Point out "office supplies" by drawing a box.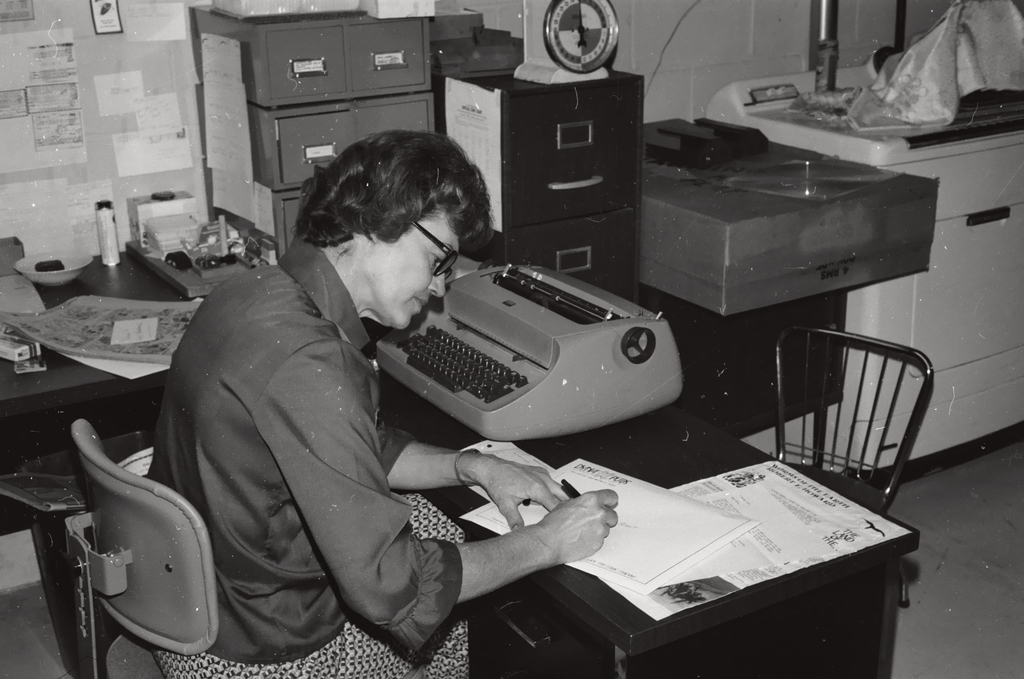
(left=514, top=45, right=607, bottom=86).
